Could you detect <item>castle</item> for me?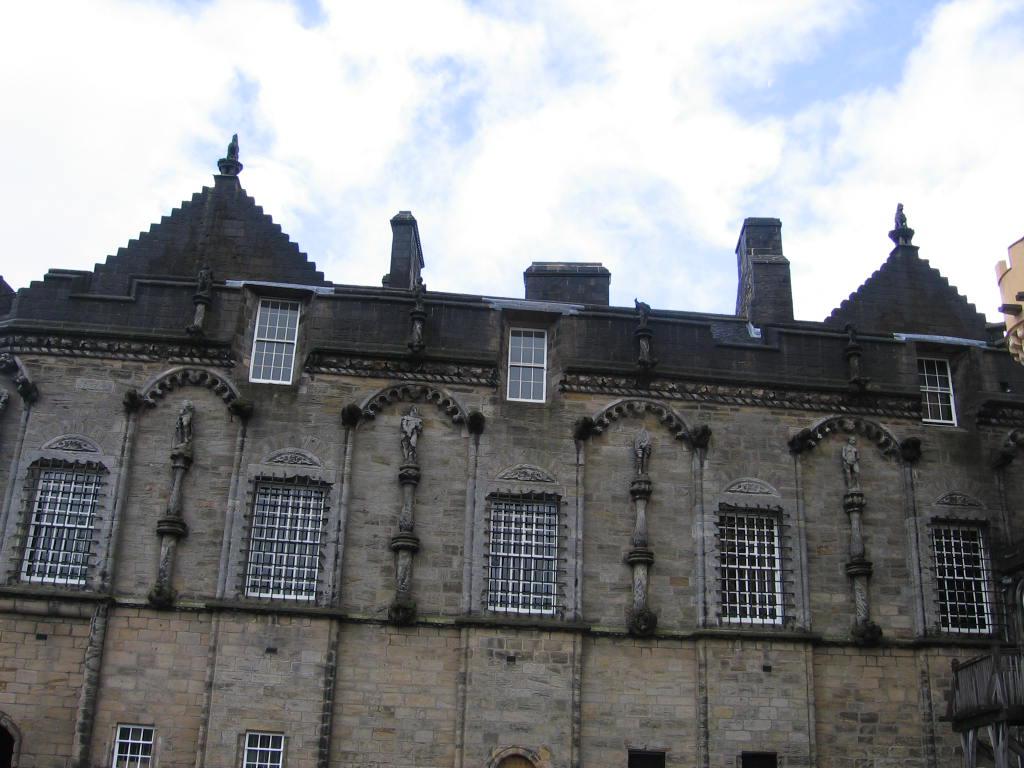
Detection result: {"x1": 0, "y1": 126, "x2": 1023, "y2": 767}.
